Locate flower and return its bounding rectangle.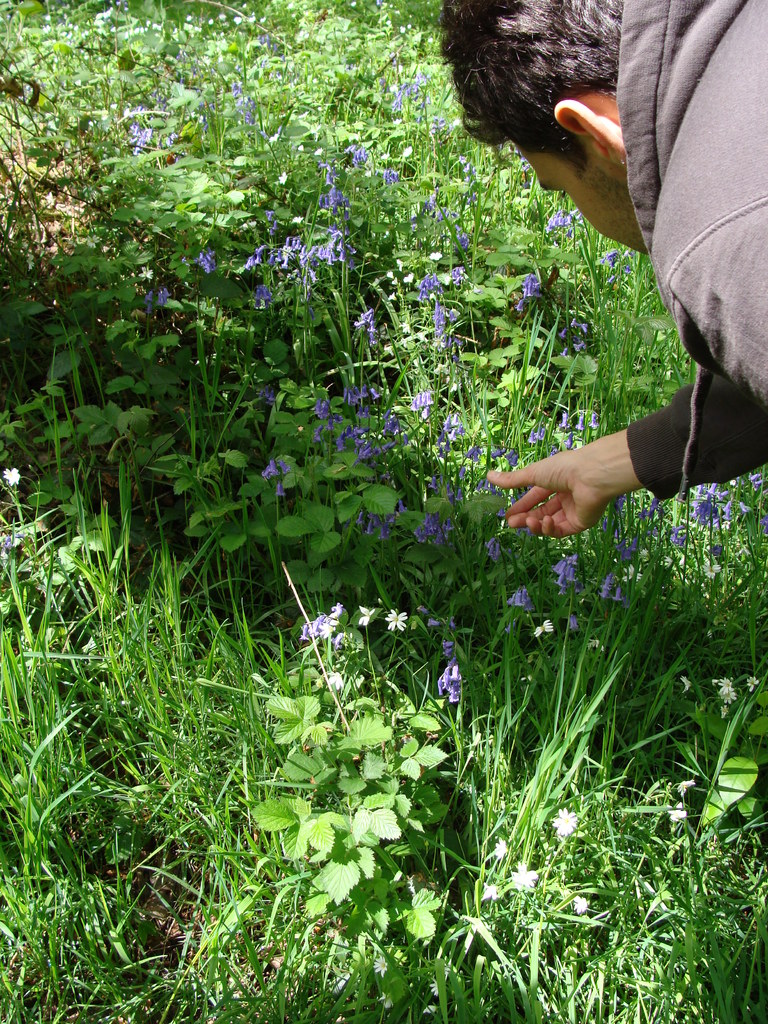
l=599, t=575, r=625, b=603.
